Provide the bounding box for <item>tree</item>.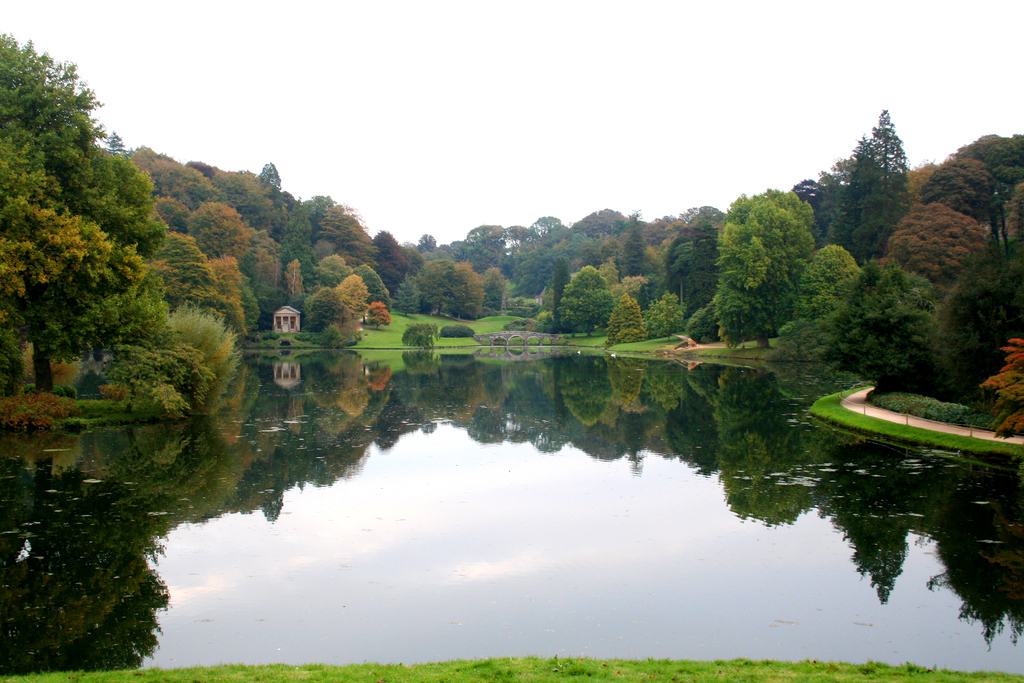
locate(449, 237, 460, 254).
